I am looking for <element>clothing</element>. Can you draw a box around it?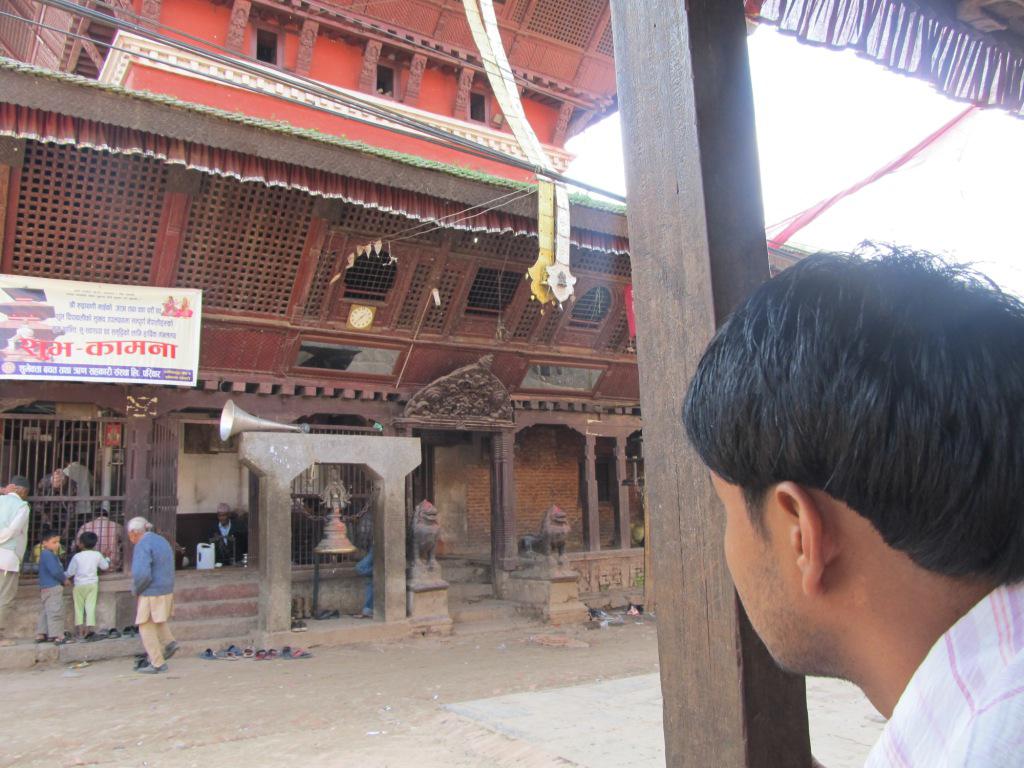
Sure, the bounding box is 32:547:68:635.
